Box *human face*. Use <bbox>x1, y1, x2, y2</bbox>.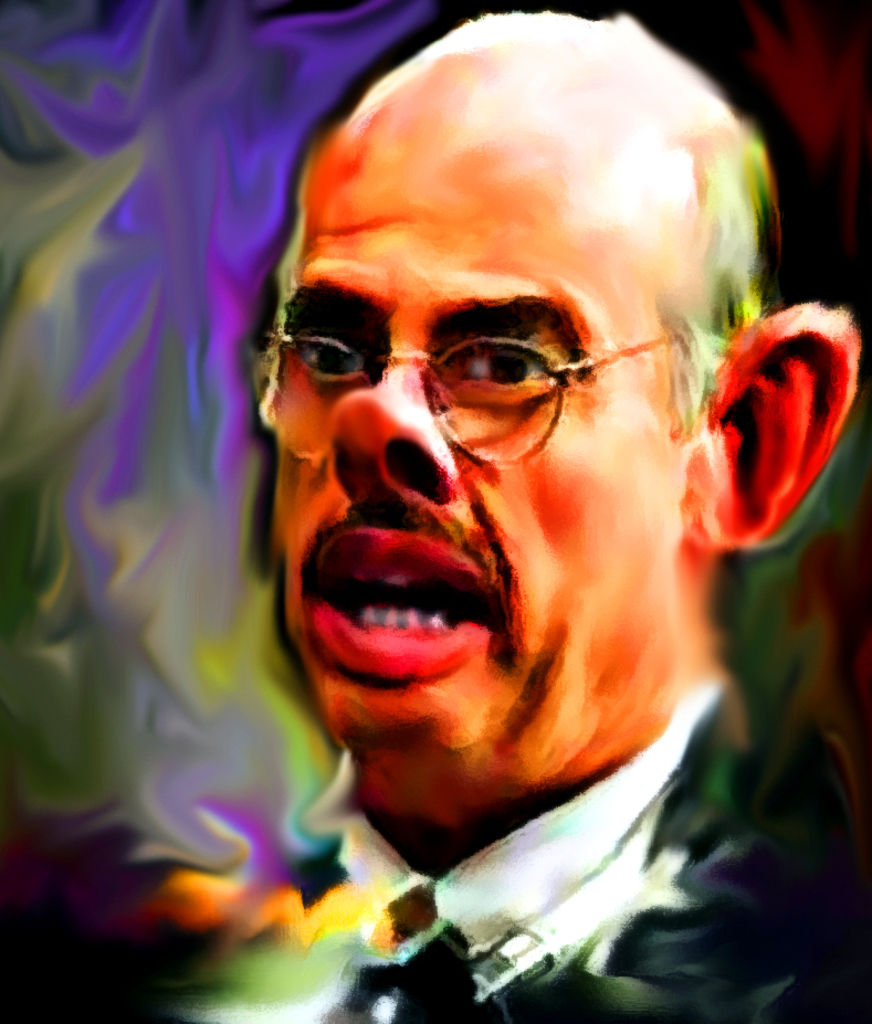
<bbox>267, 70, 695, 751</bbox>.
